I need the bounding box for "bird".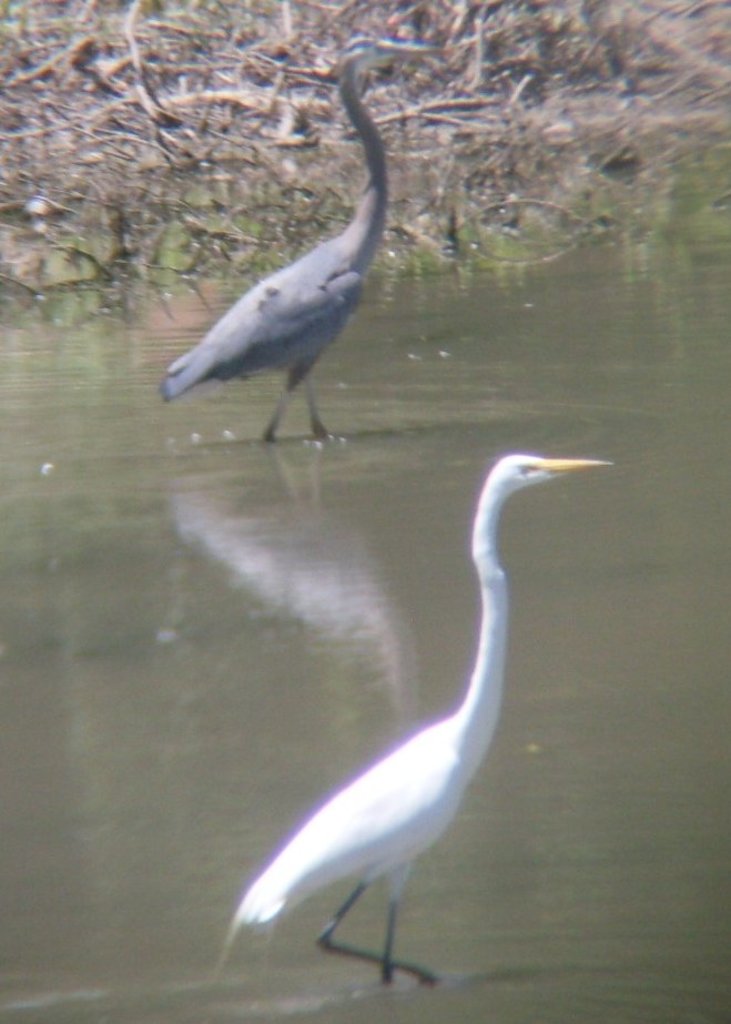
Here it is: detection(163, 30, 457, 443).
